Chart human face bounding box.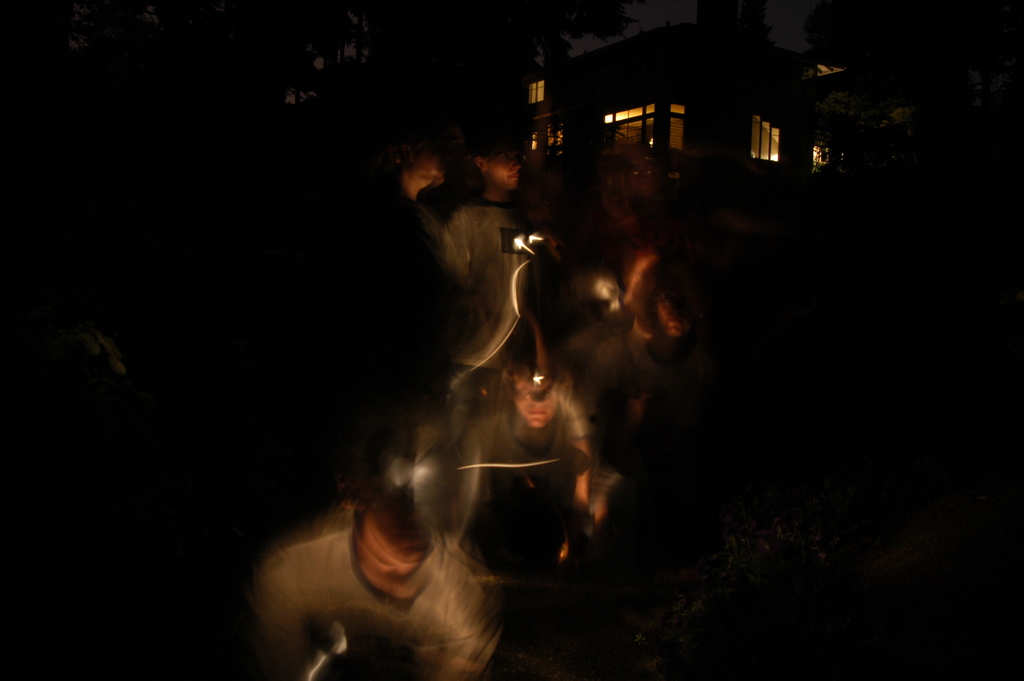
Charted: box(414, 159, 438, 193).
